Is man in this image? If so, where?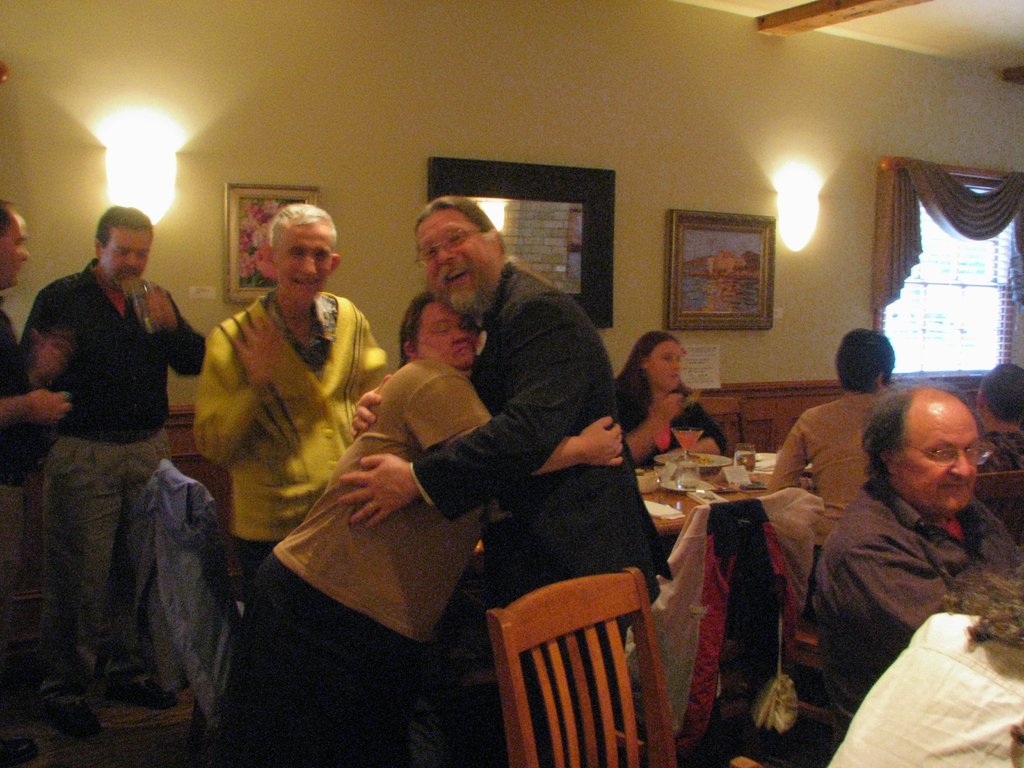
Yes, at (189,195,392,594).
